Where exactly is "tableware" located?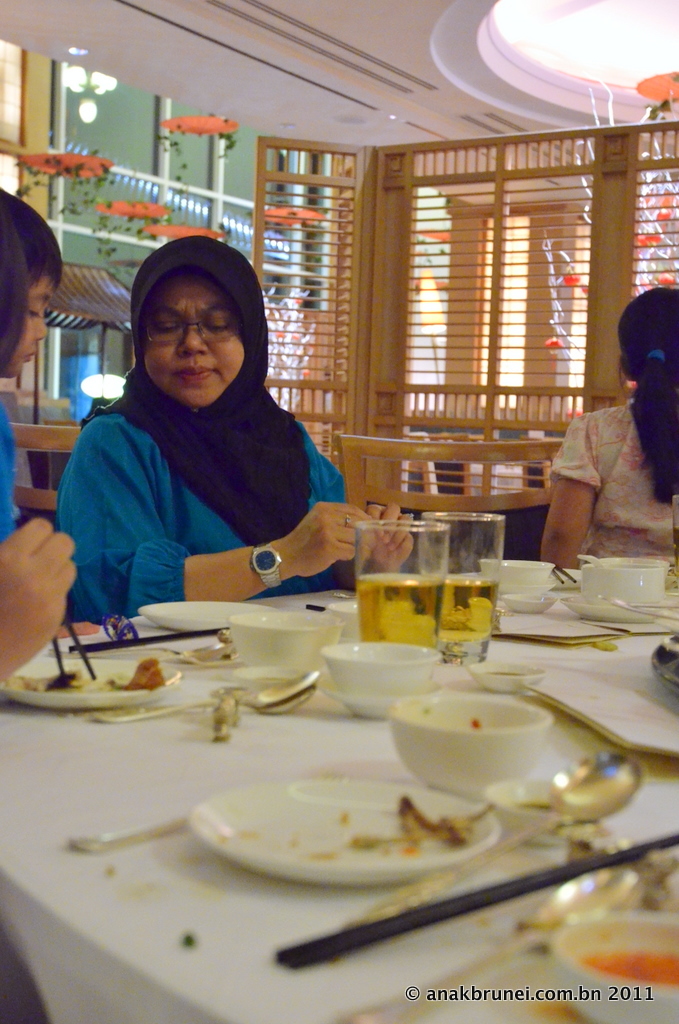
Its bounding box is detection(503, 594, 555, 614).
